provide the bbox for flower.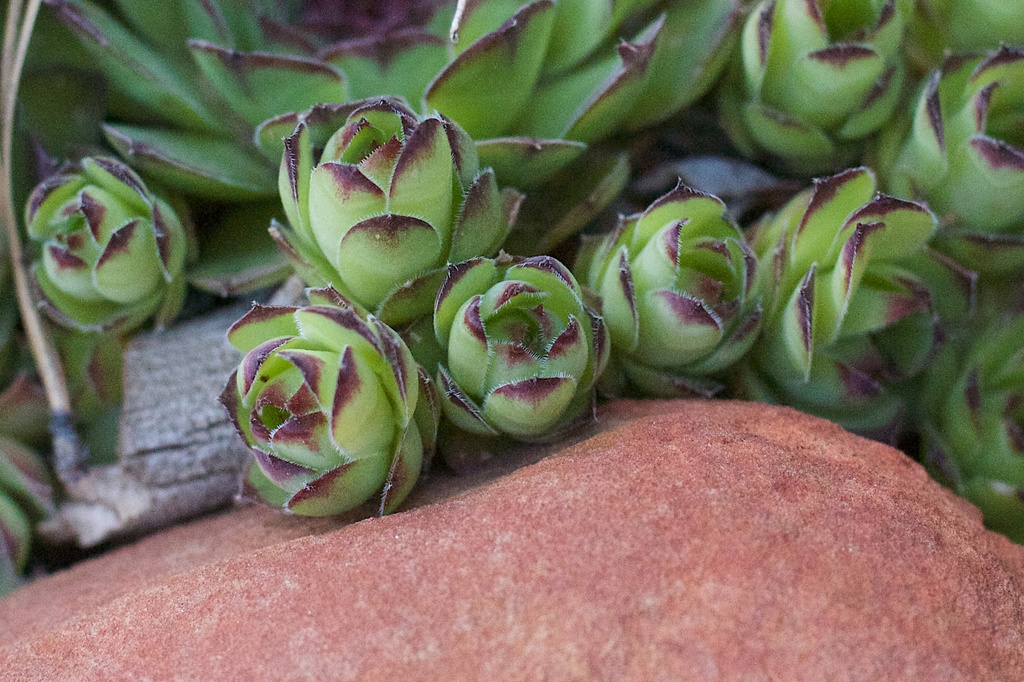
x1=47, y1=0, x2=279, y2=197.
